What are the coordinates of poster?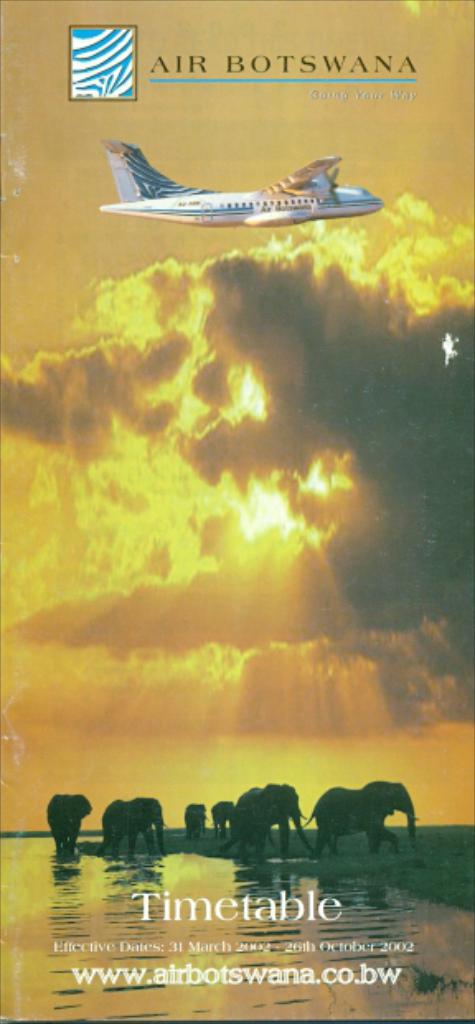
BBox(0, 0, 473, 1022).
